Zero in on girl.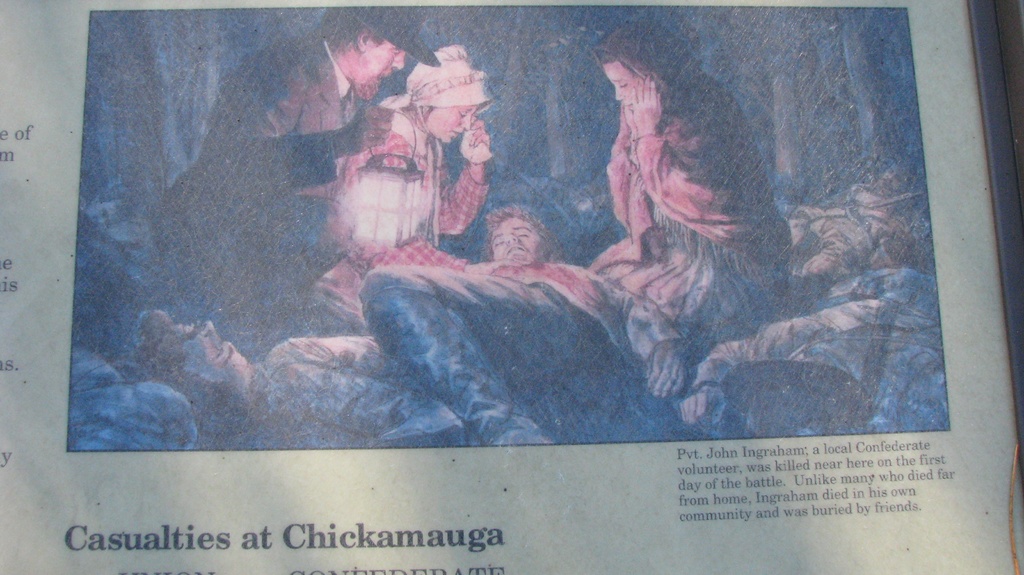
Zeroed in: [580,4,790,353].
